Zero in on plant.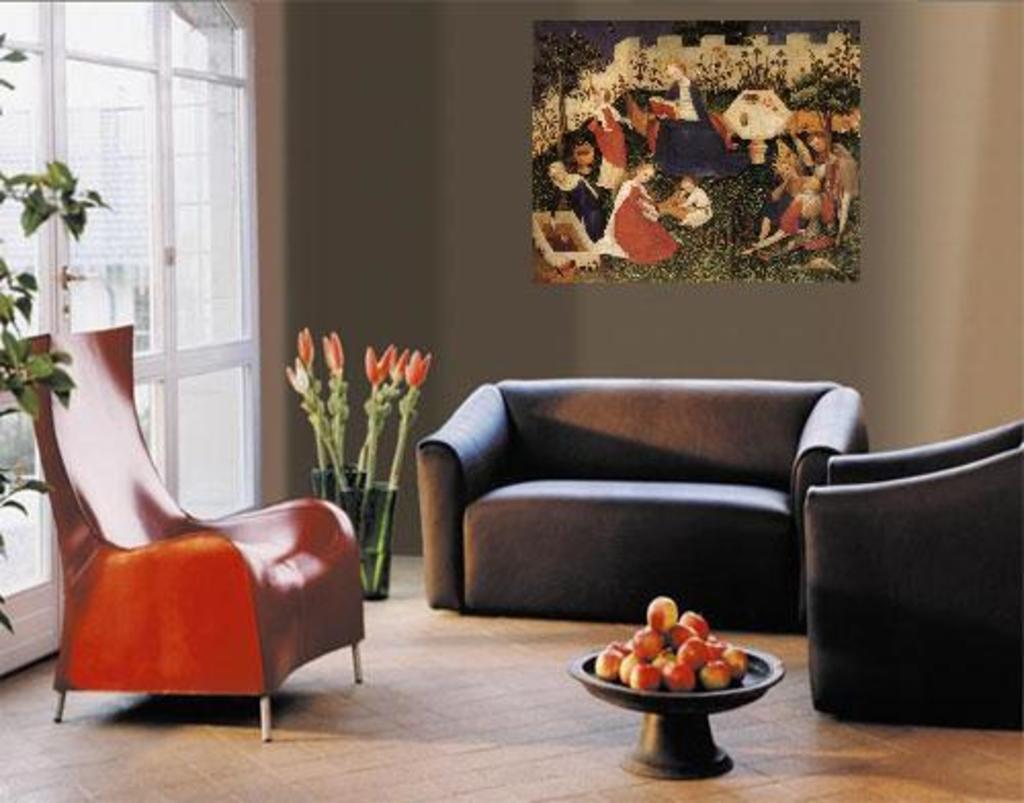
Zeroed in: select_region(283, 322, 430, 594).
